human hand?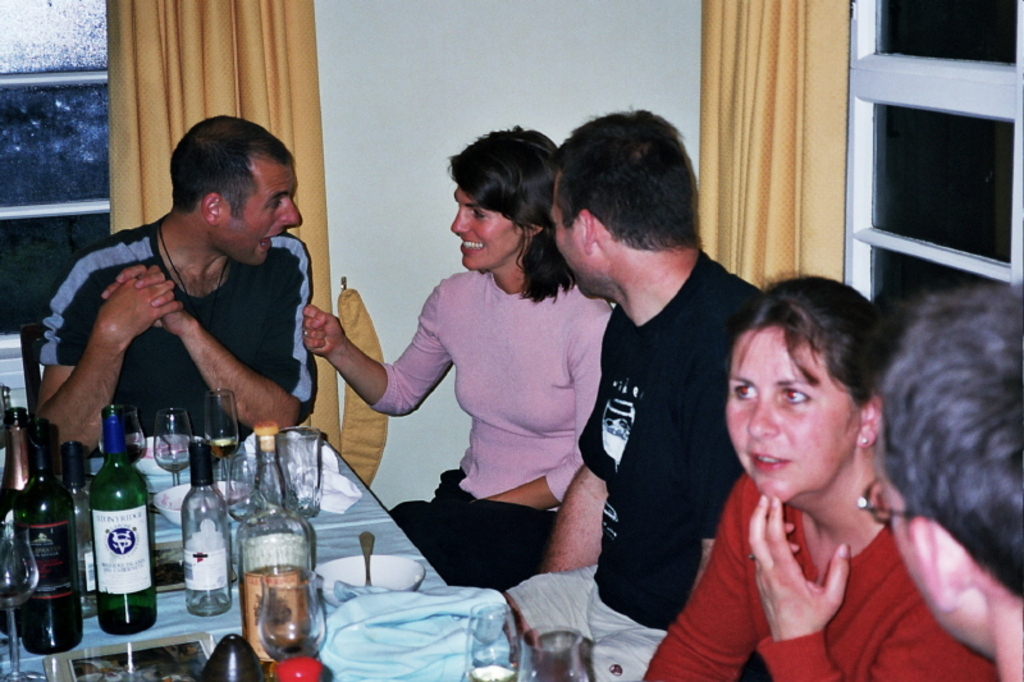
bbox=(96, 264, 186, 344)
